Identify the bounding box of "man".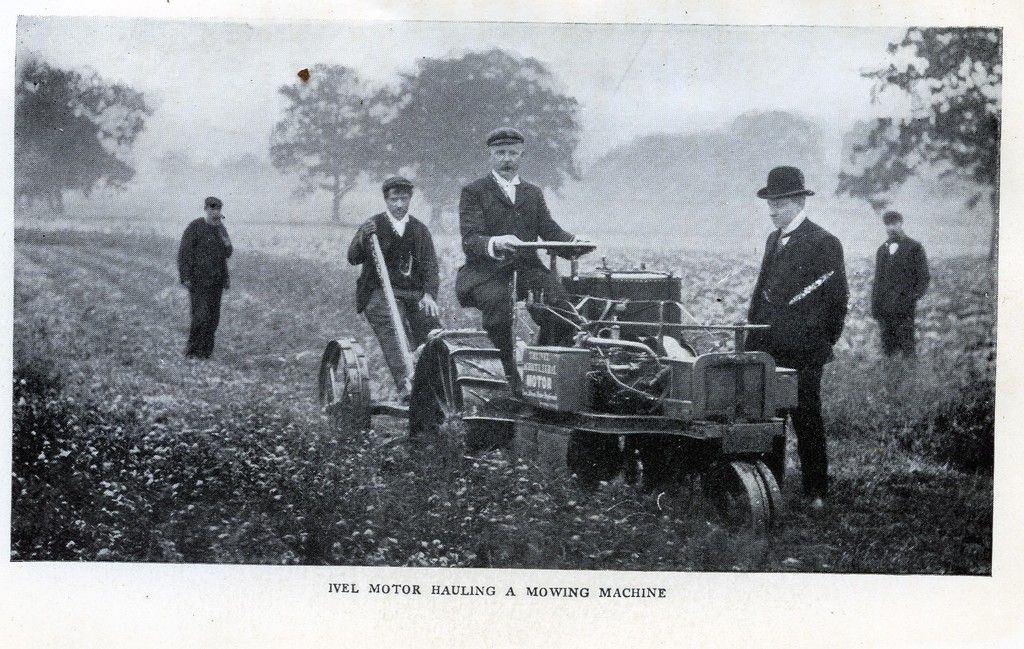
[left=874, top=199, right=932, bottom=349].
